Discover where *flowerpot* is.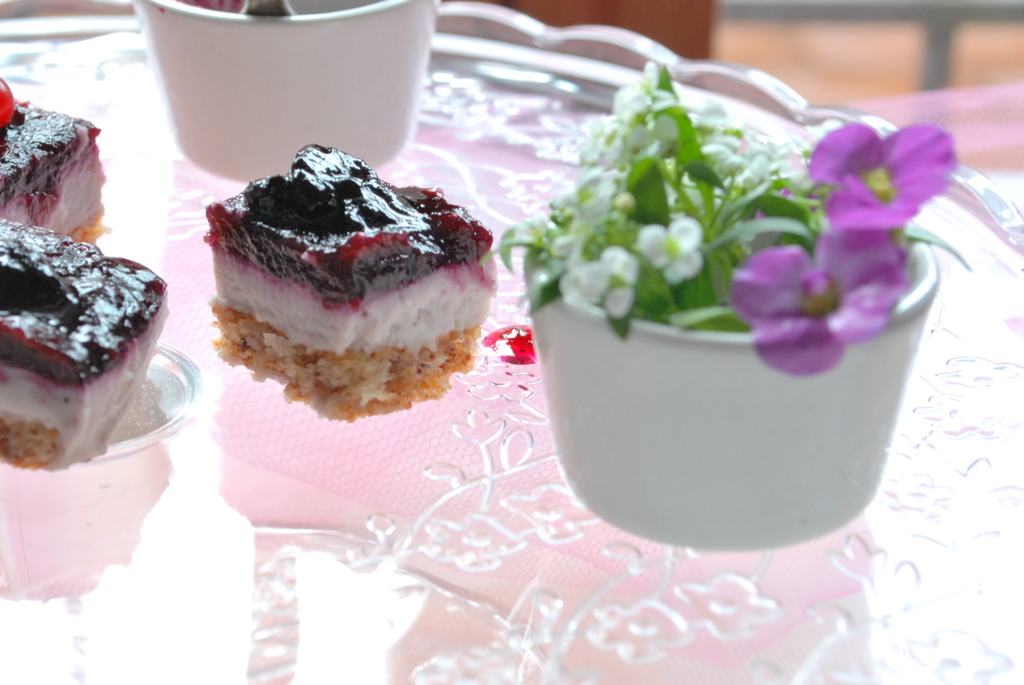
Discovered at box(125, 0, 444, 185).
